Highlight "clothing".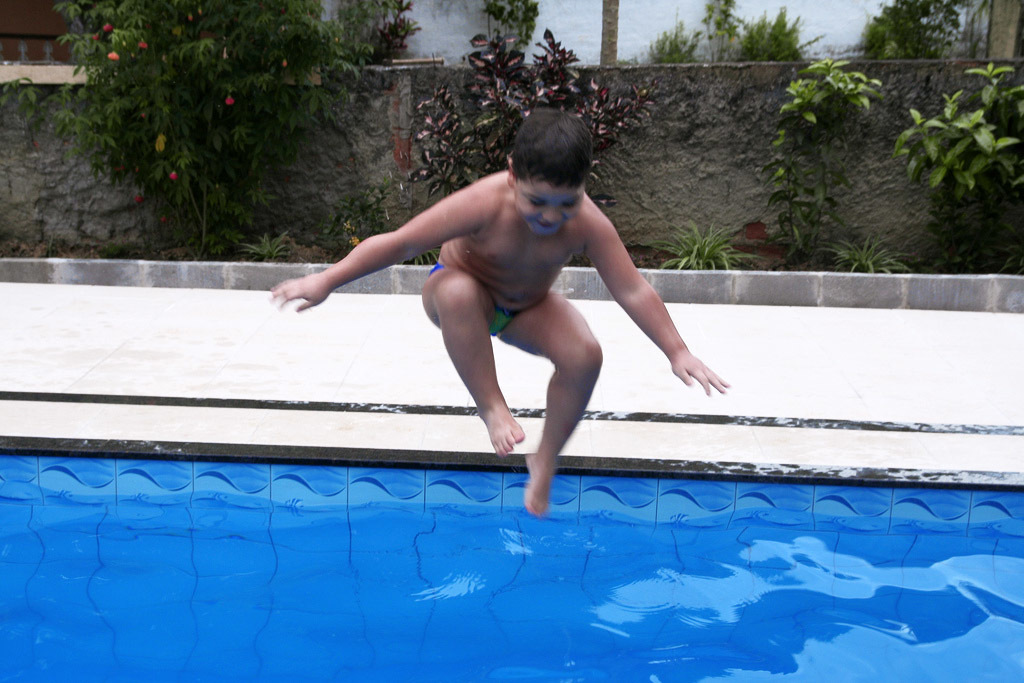
Highlighted region: 428, 262, 524, 337.
